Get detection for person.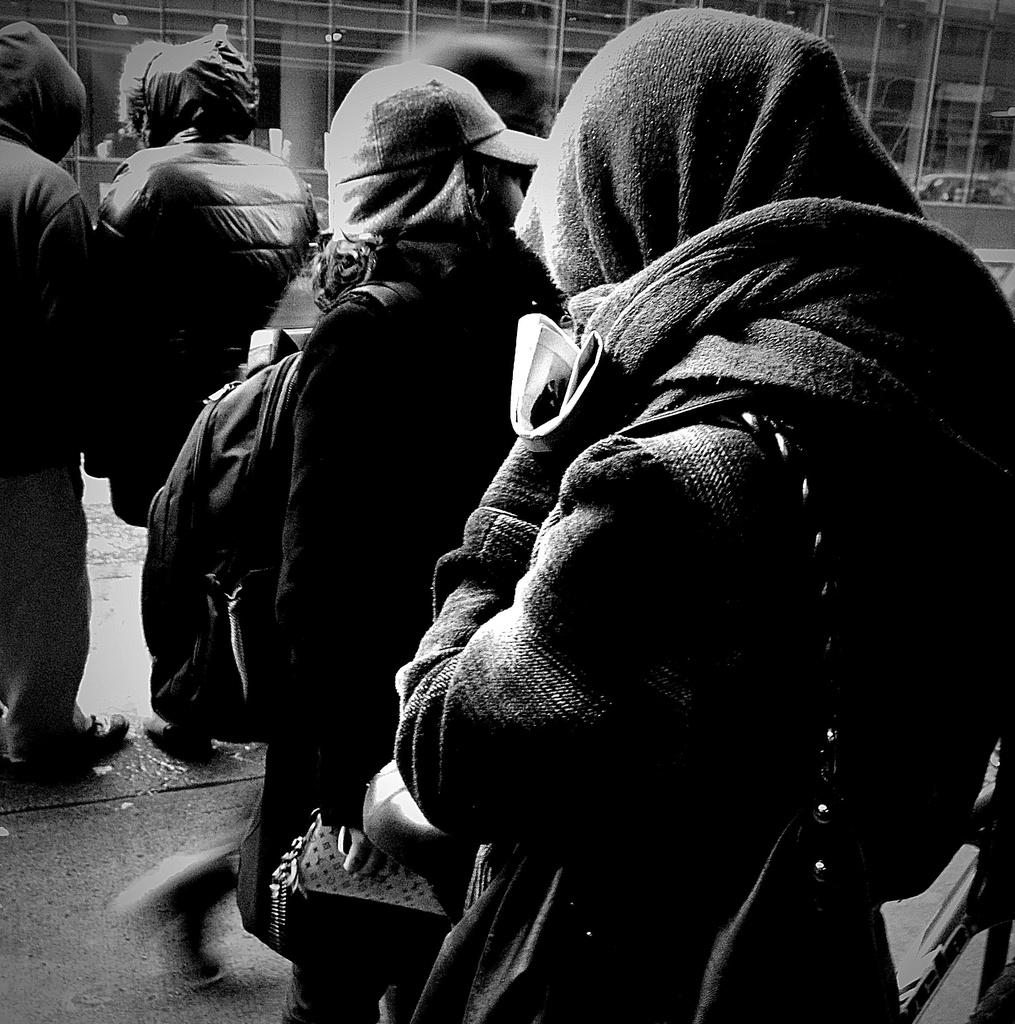
Detection: Rect(0, 24, 134, 772).
